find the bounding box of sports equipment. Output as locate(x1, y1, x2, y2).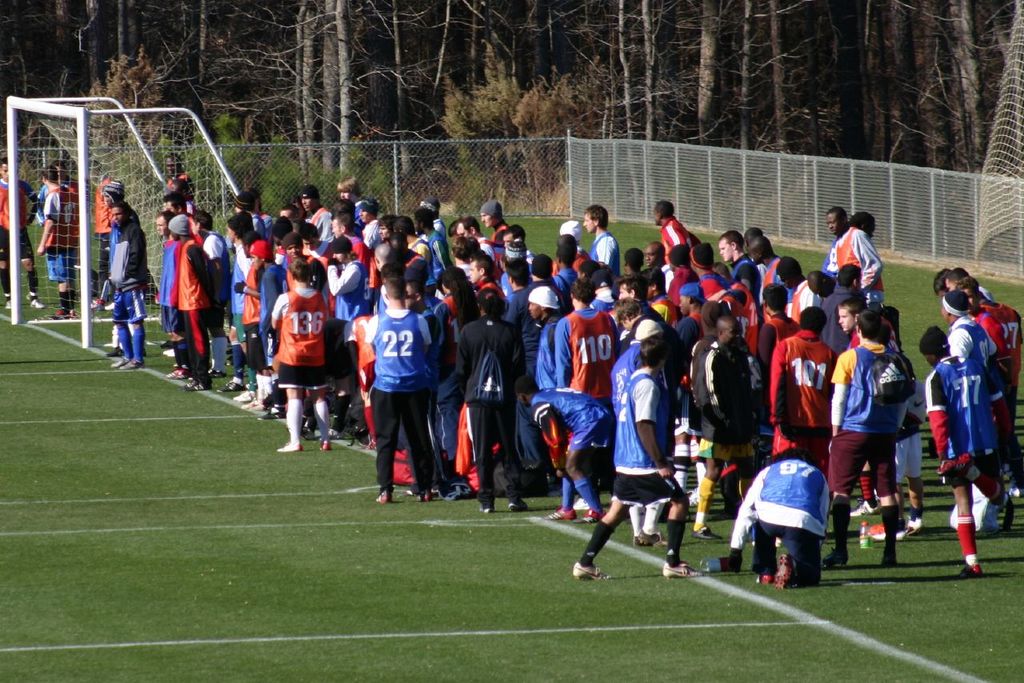
locate(226, 357, 236, 368).
